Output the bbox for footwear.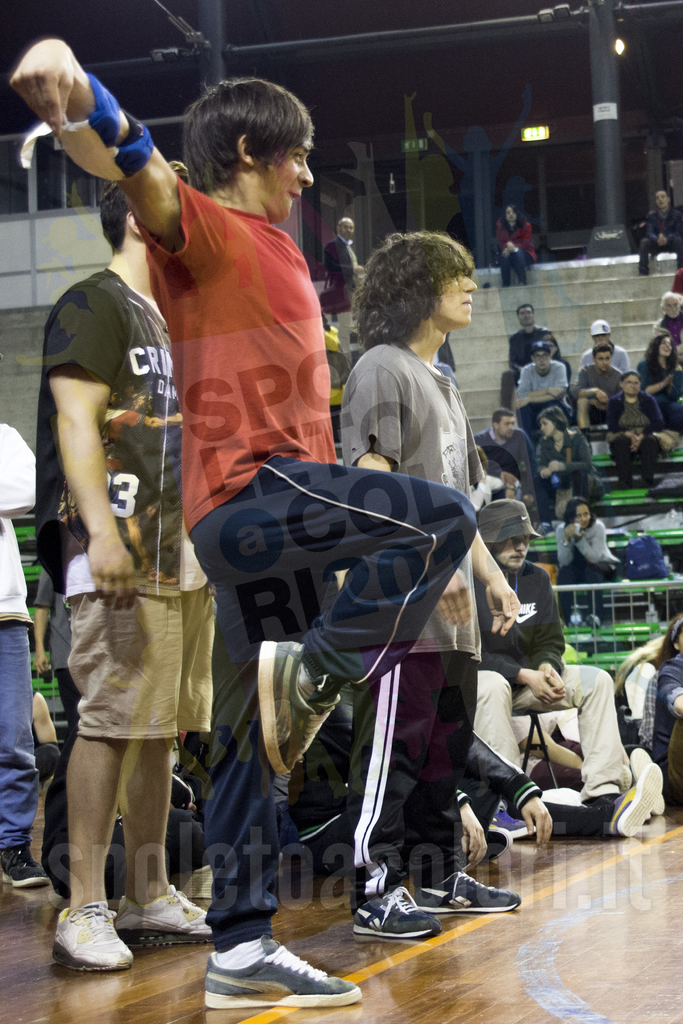
crop(490, 812, 508, 861).
